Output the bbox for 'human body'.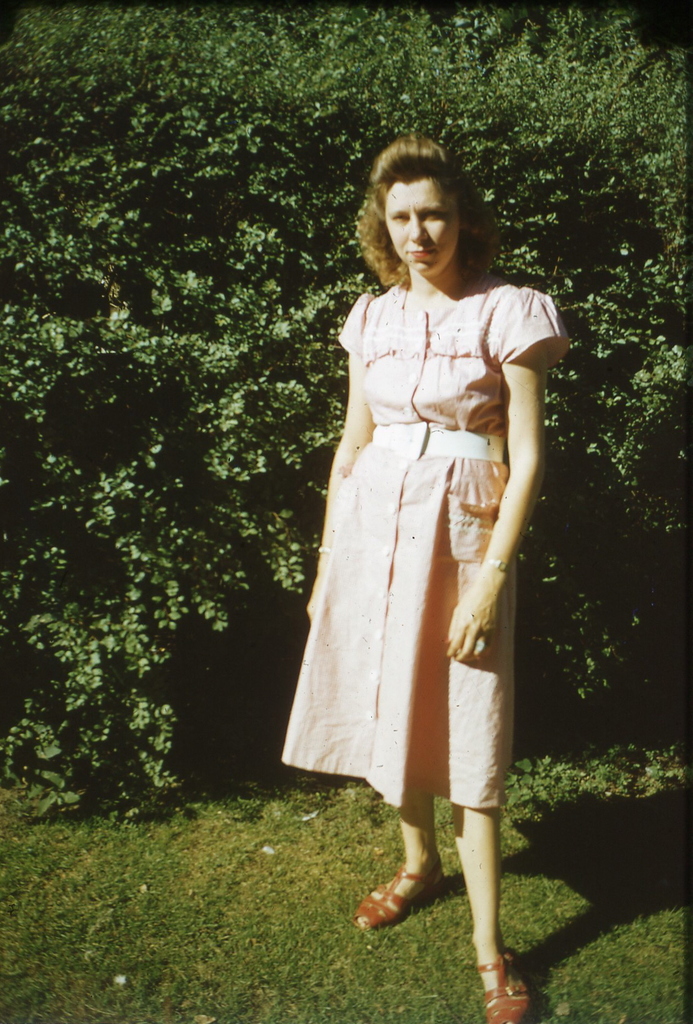
(281,140,569,945).
